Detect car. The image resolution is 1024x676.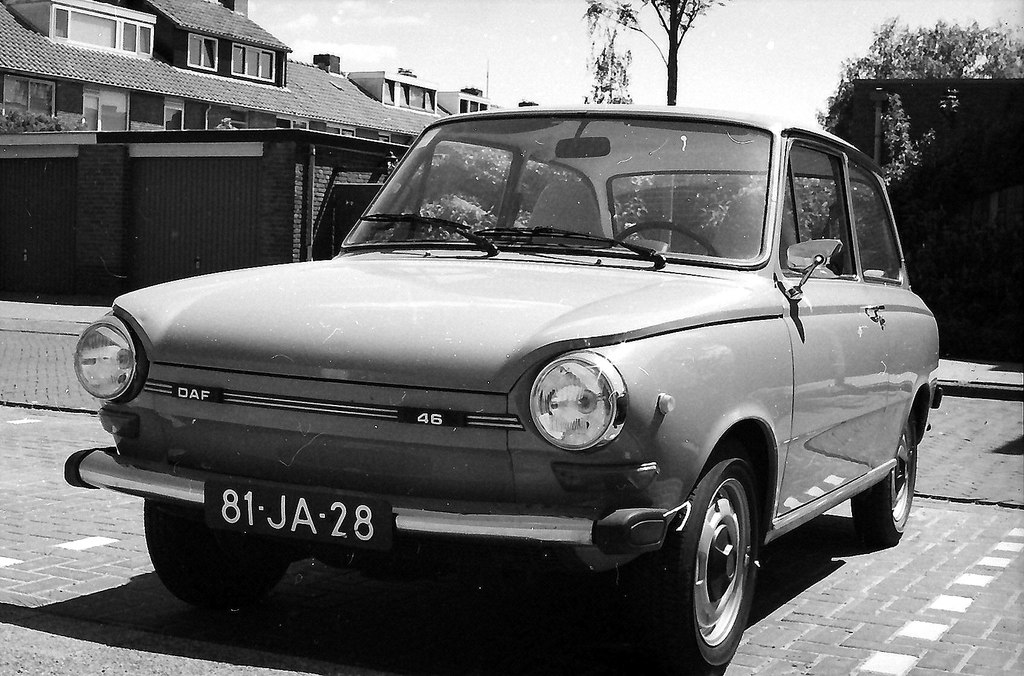
62,105,936,657.
